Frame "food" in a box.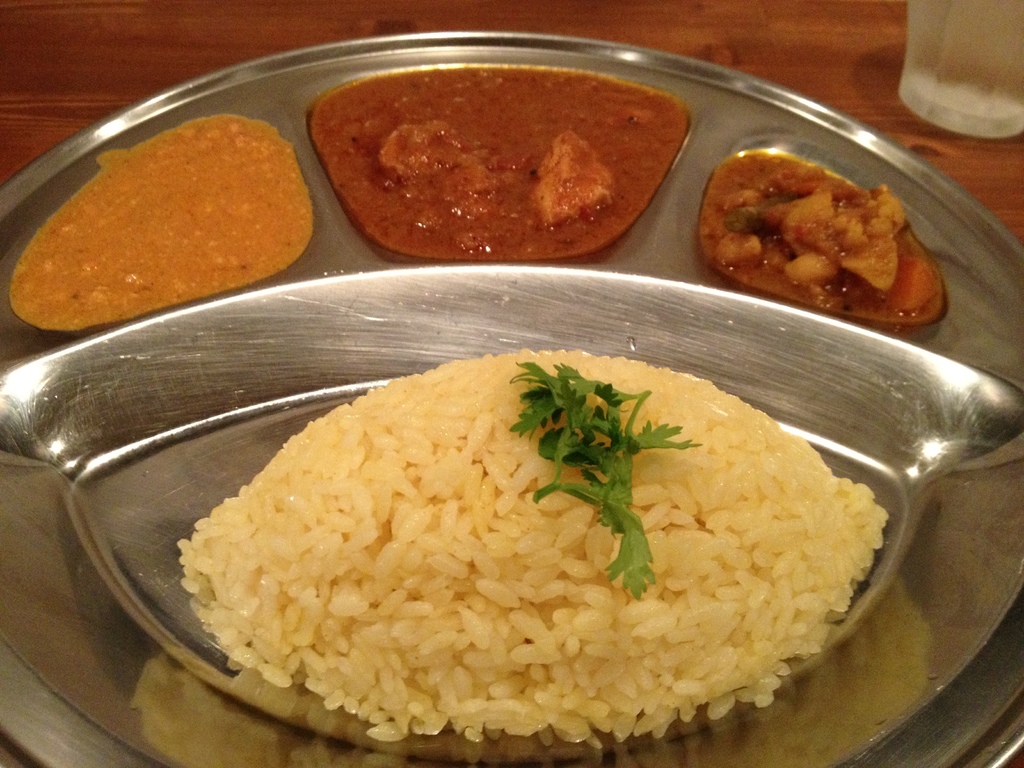
select_region(688, 148, 955, 332).
